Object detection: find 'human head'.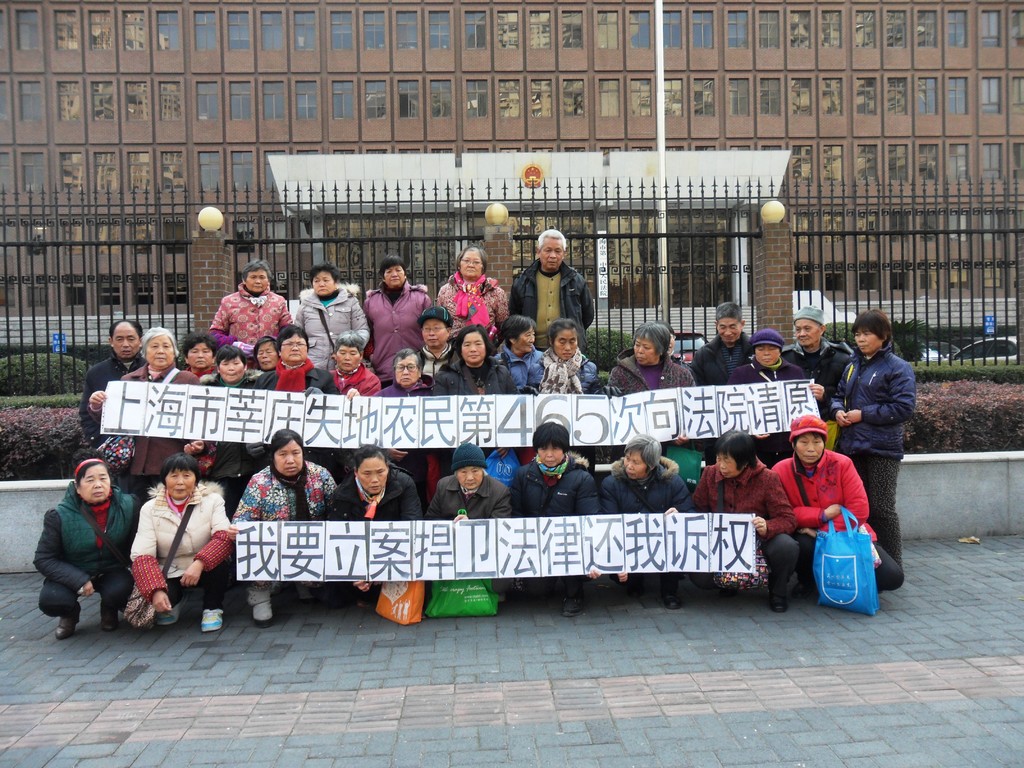
pyautogui.locateOnScreen(501, 314, 538, 355).
